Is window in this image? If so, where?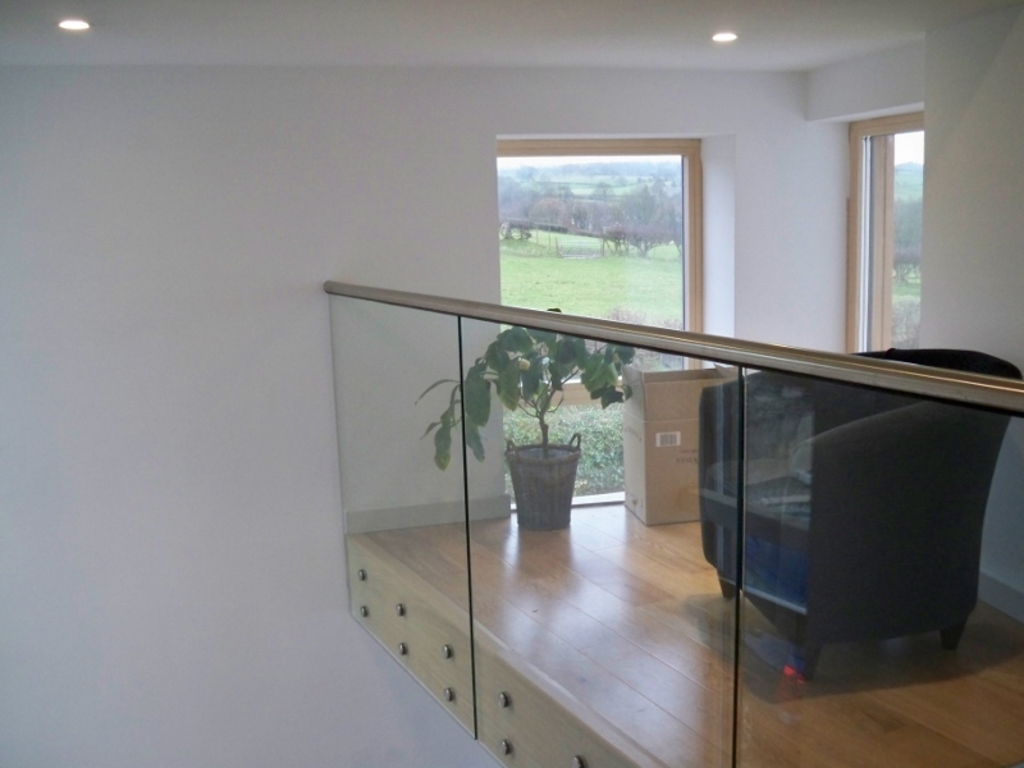
Yes, at 498/132/700/512.
